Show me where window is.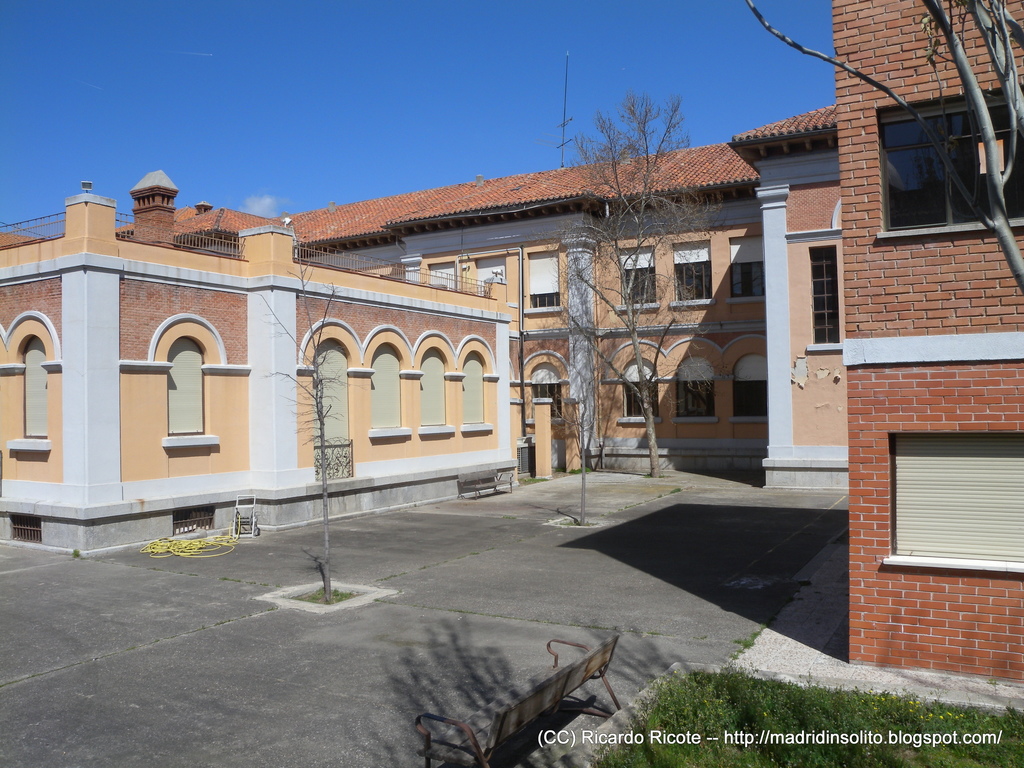
window is at {"x1": 671, "y1": 236, "x2": 710, "y2": 300}.
